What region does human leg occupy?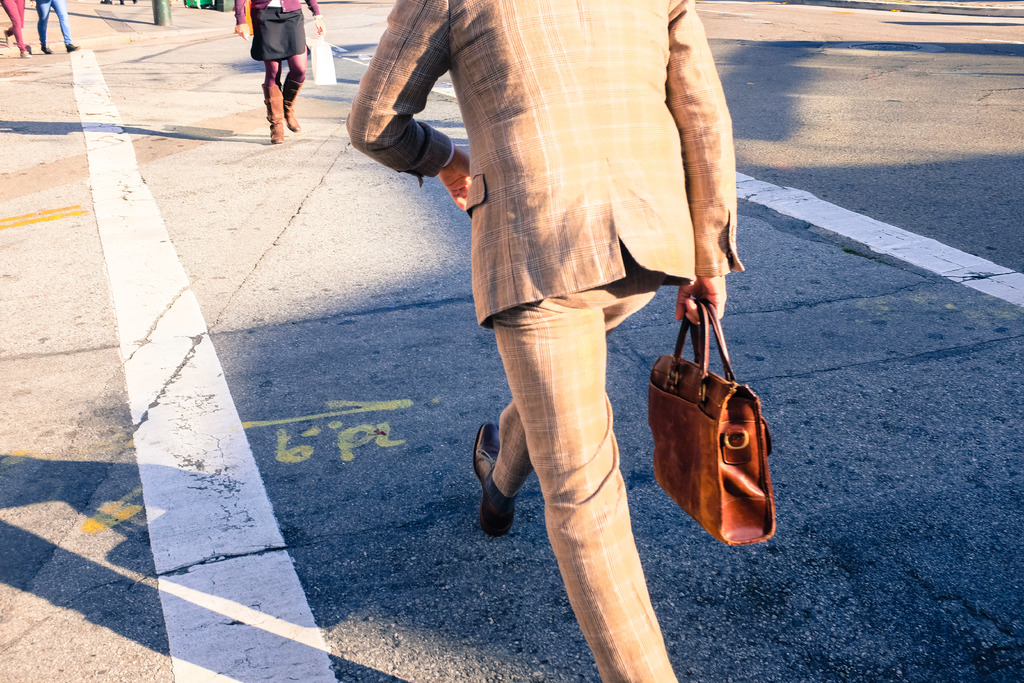
box=[258, 62, 284, 143].
